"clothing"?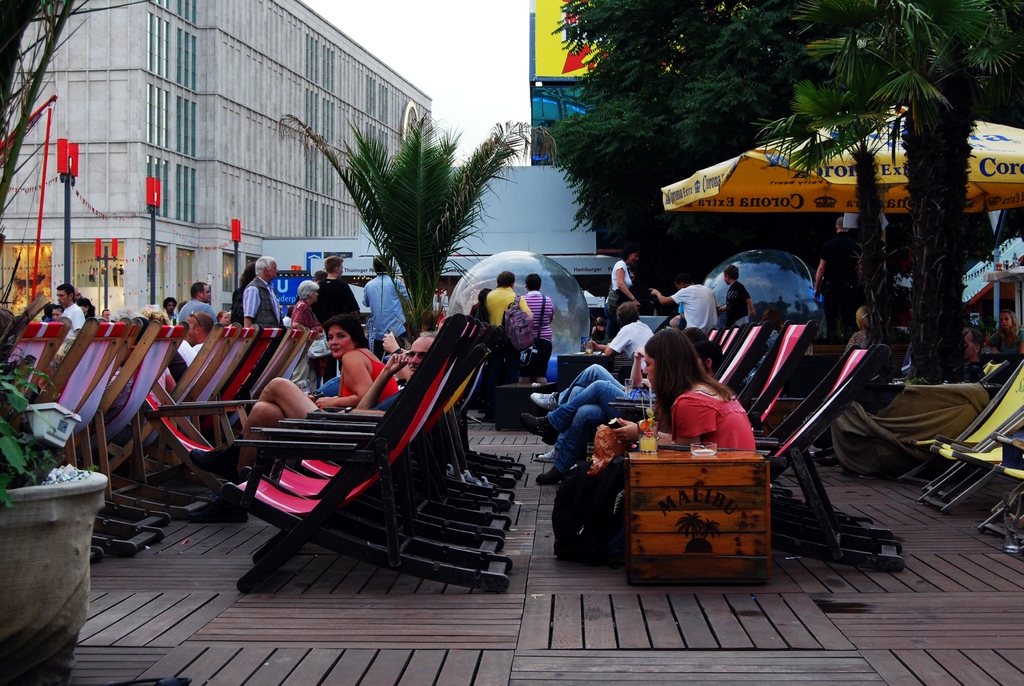
Rect(724, 280, 756, 327)
